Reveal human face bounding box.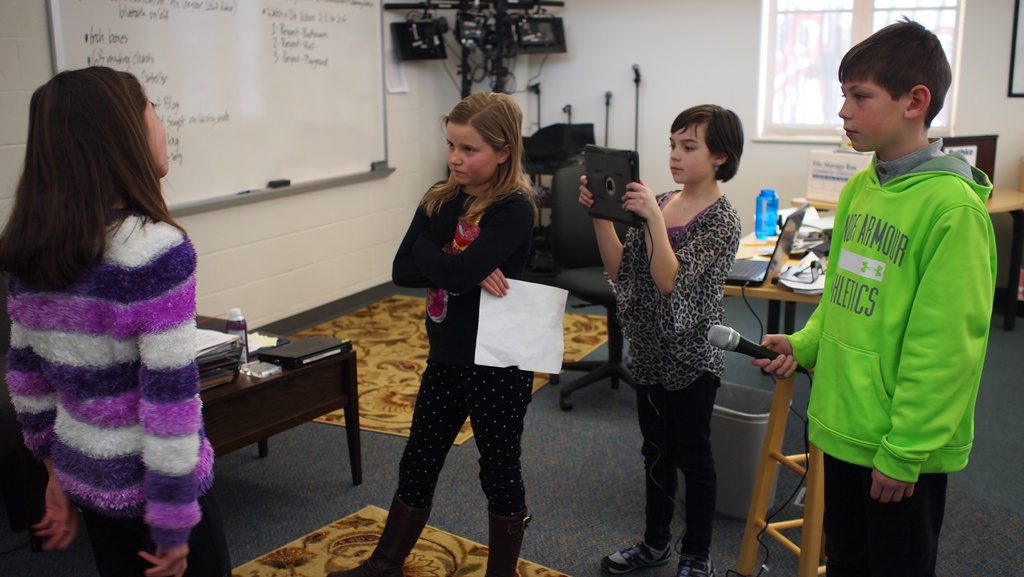
Revealed: crop(139, 90, 170, 177).
